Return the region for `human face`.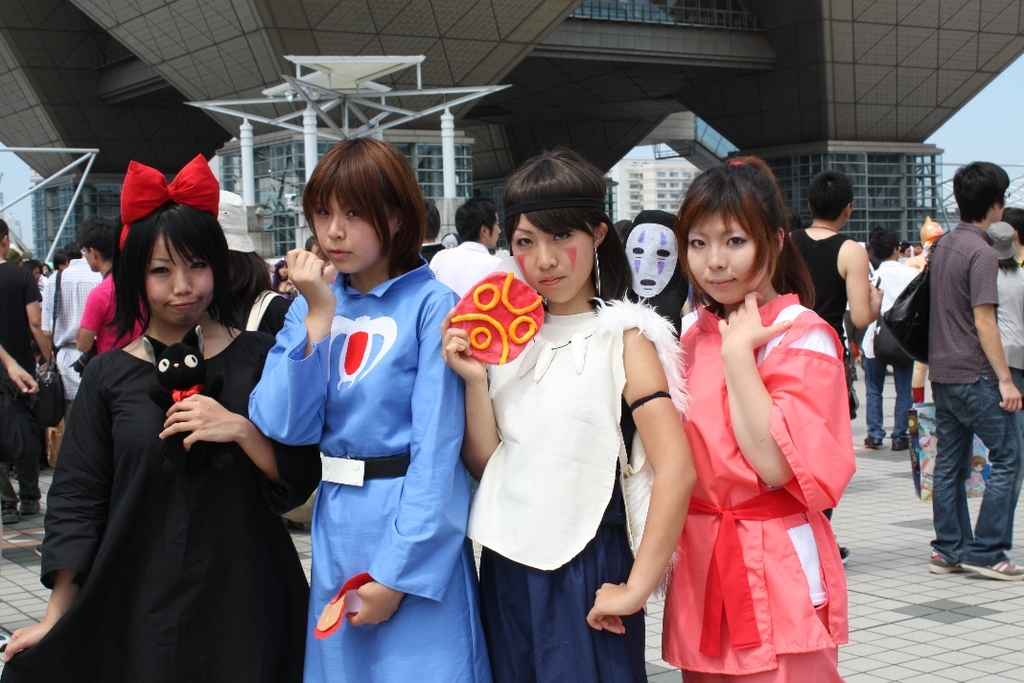
(684, 211, 769, 305).
